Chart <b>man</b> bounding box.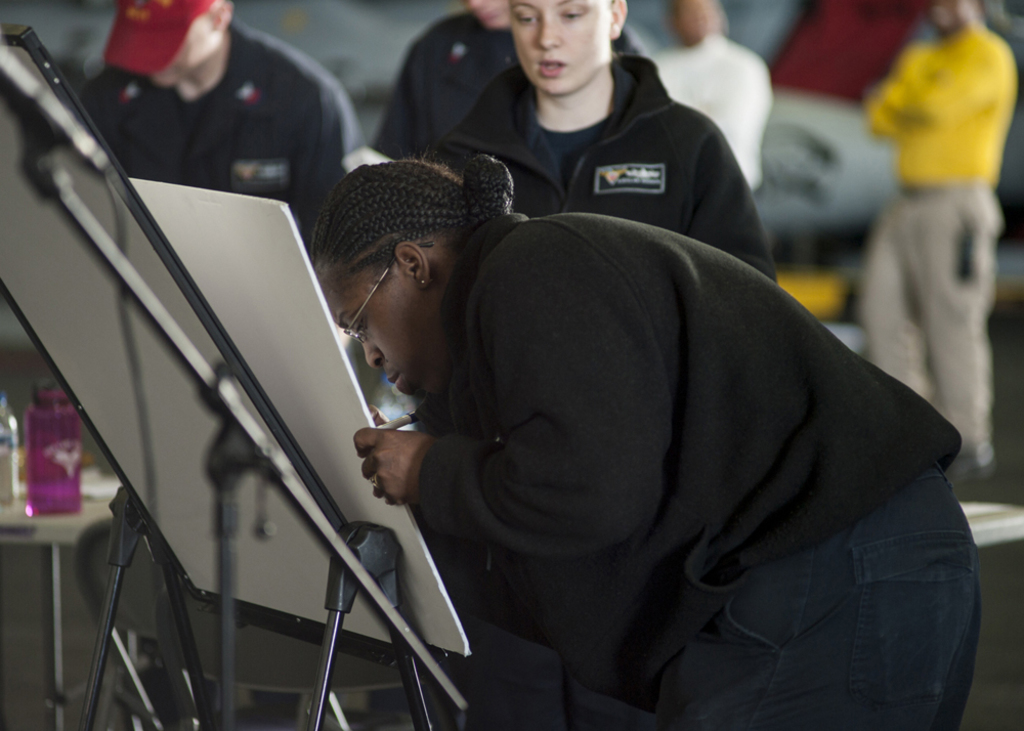
Charted: detection(868, 0, 1019, 482).
